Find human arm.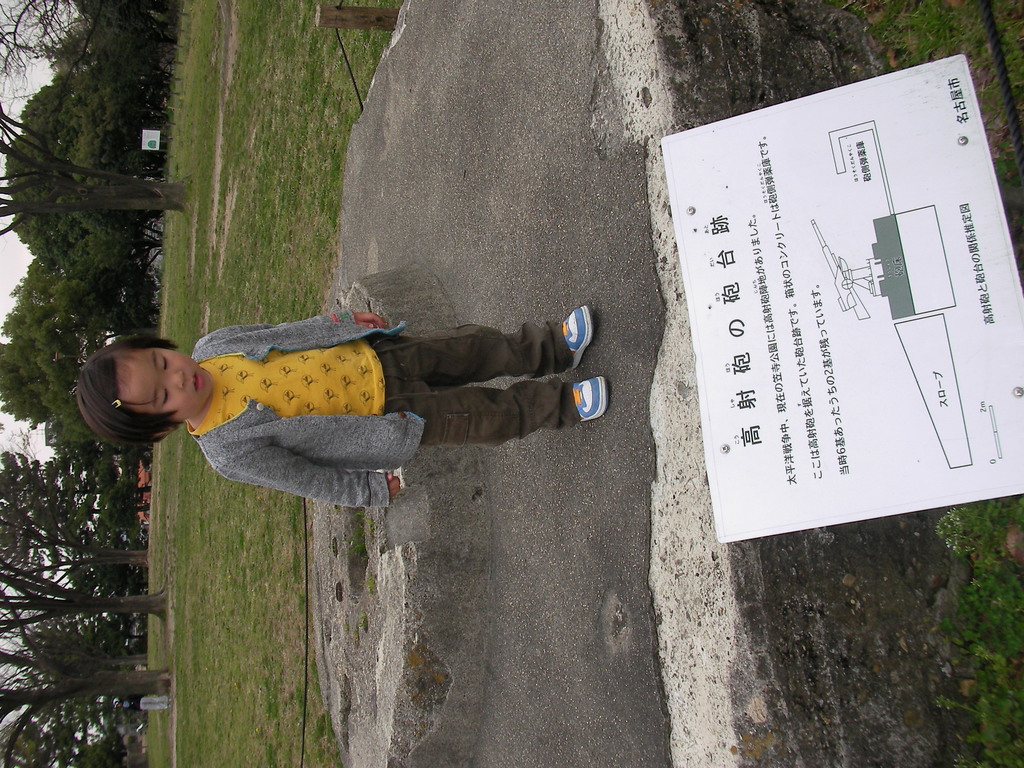
x1=230, y1=447, x2=397, y2=508.
